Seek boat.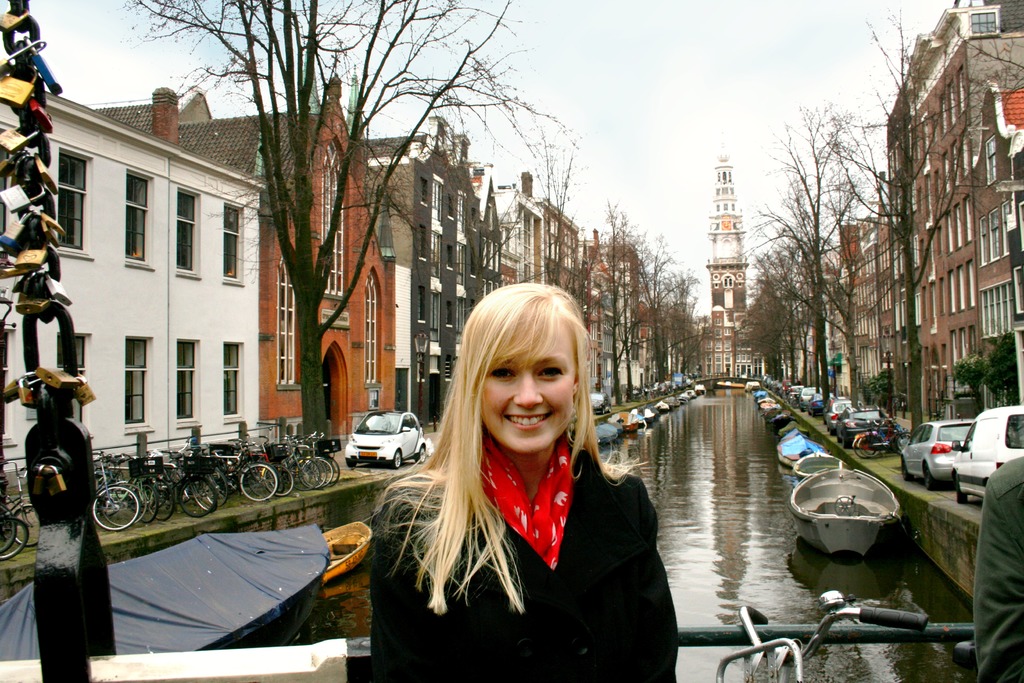
<bbox>792, 460, 924, 562</bbox>.
